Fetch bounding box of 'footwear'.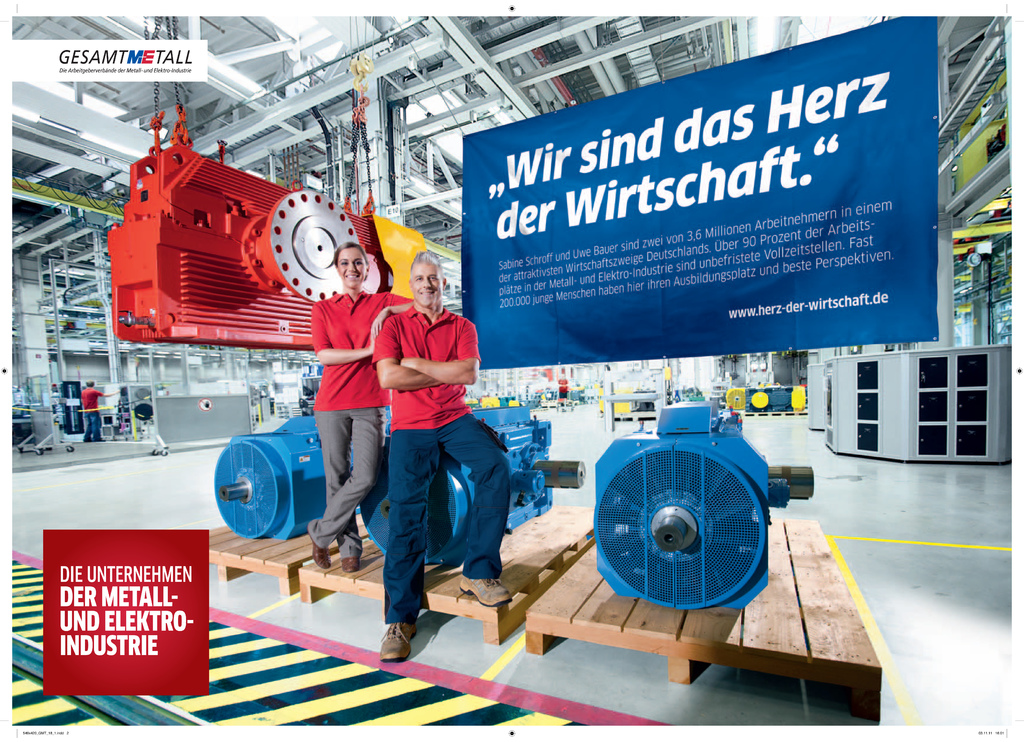
Bbox: box=[341, 559, 356, 572].
